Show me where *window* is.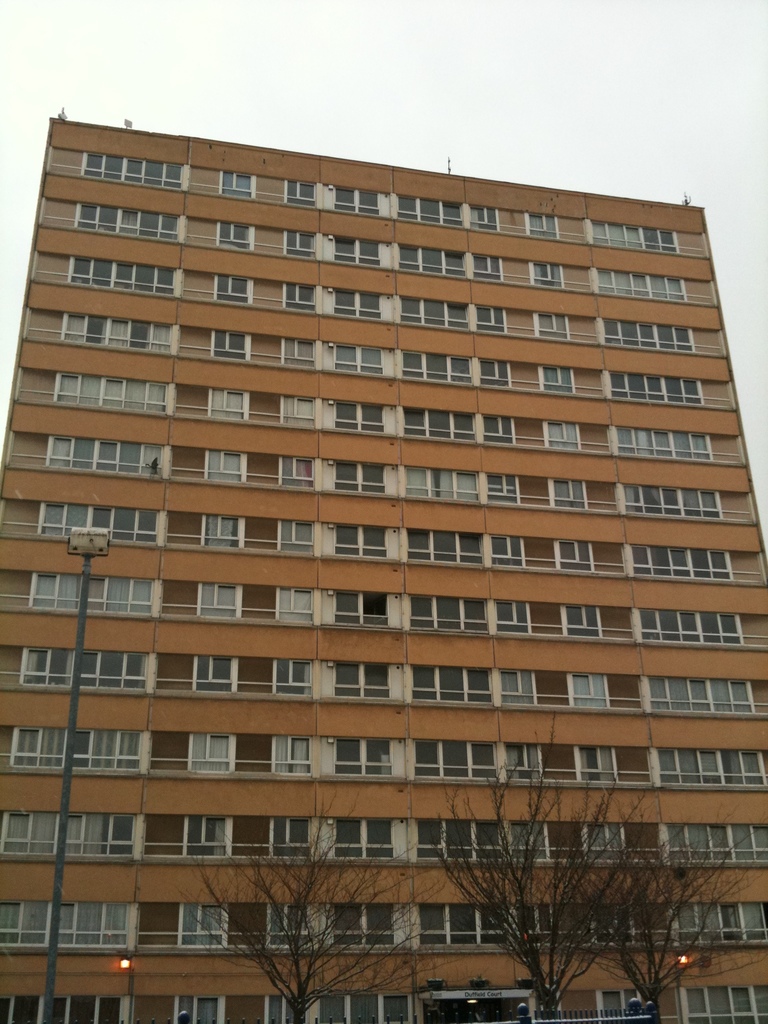
*window* is at region(191, 653, 236, 694).
